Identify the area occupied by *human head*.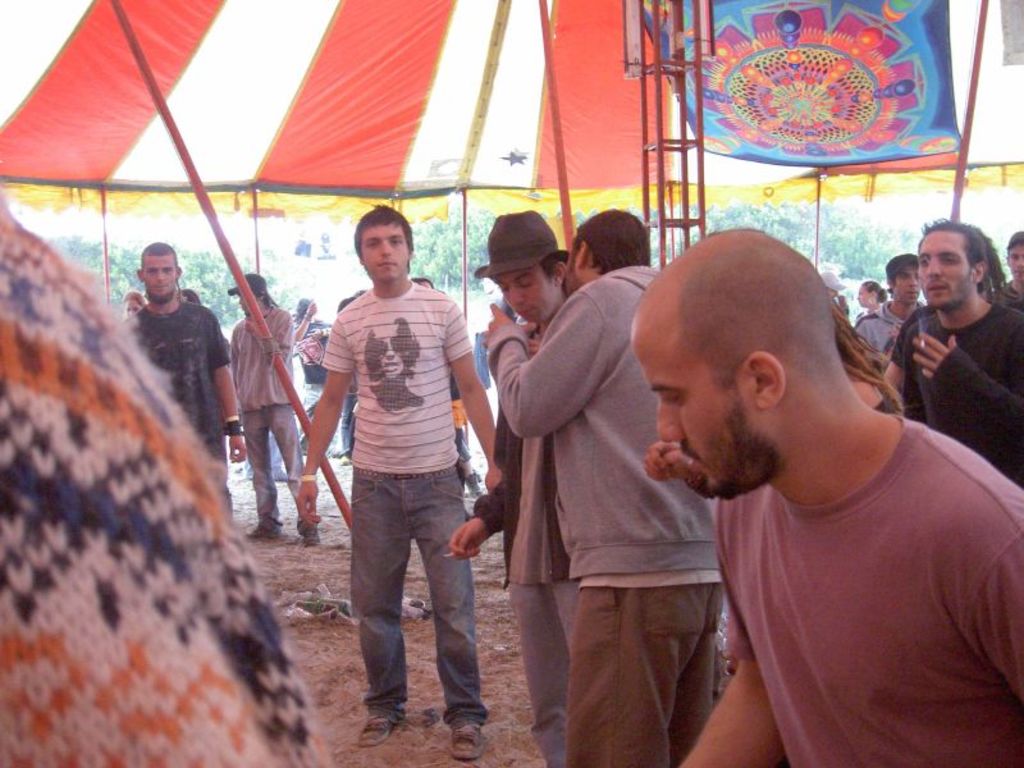
Area: 886,253,919,303.
